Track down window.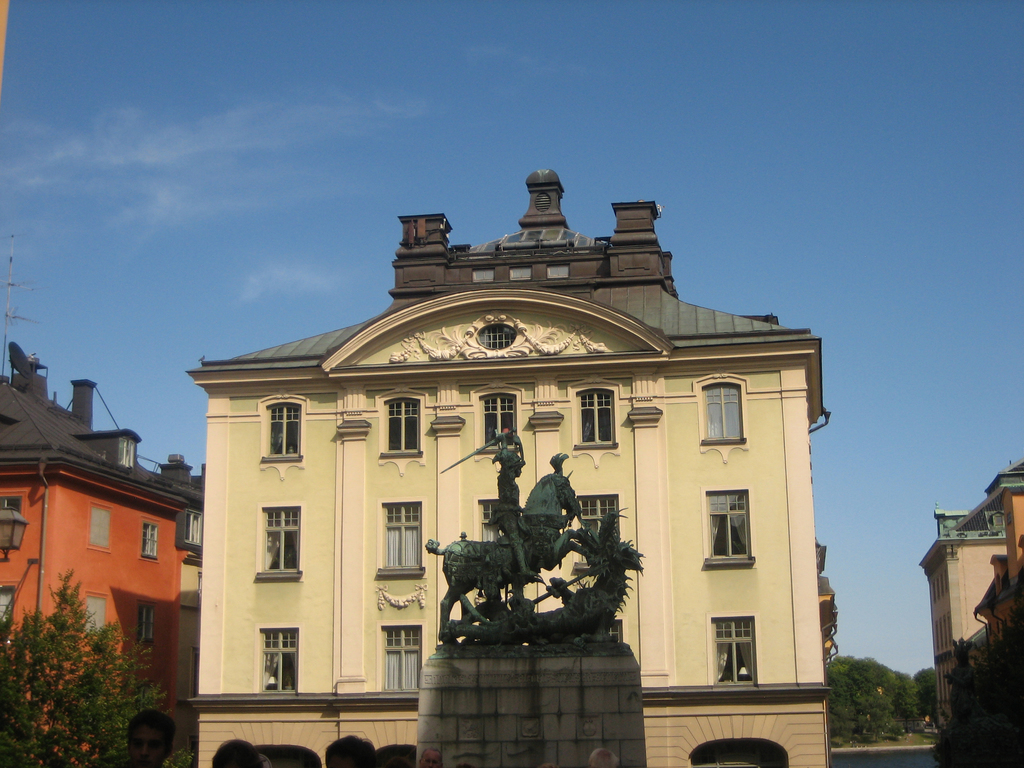
Tracked to 0, 579, 25, 632.
